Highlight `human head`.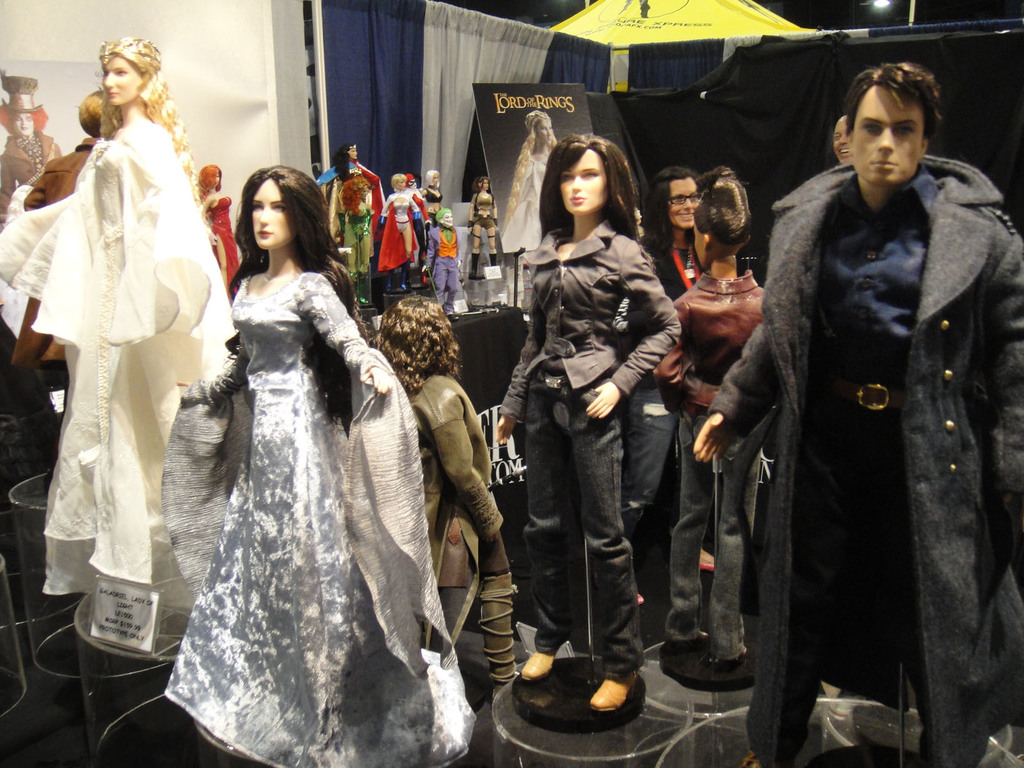
Highlighted region: BBox(649, 167, 705, 233).
